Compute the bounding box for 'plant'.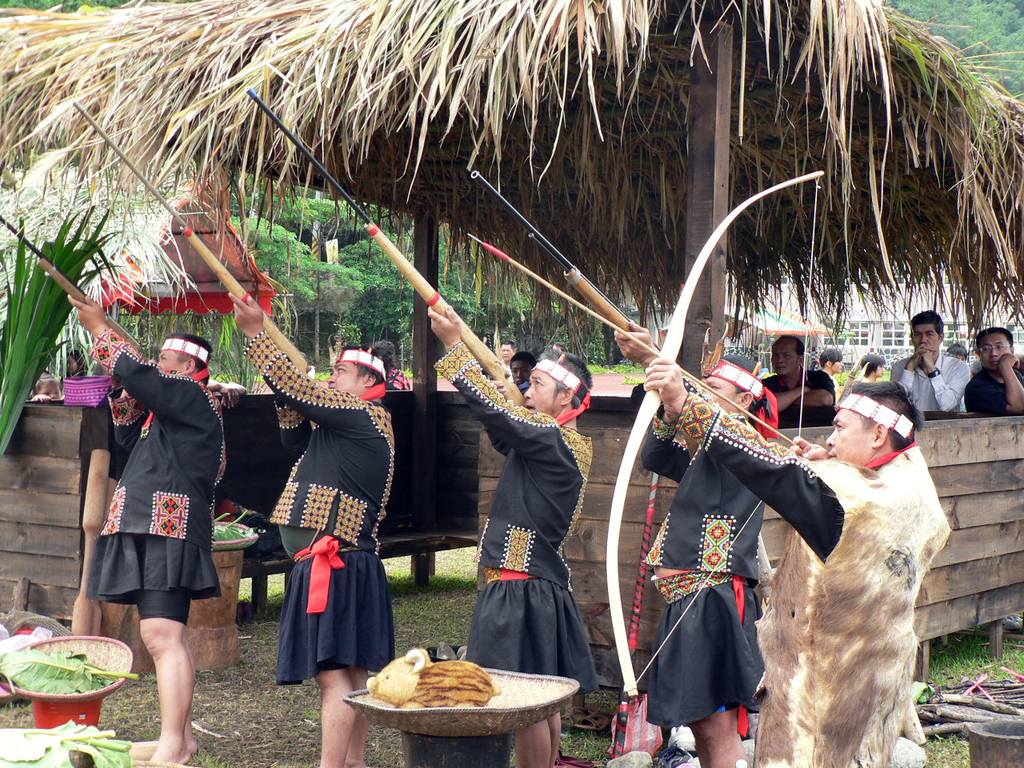
<region>189, 751, 221, 767</region>.
